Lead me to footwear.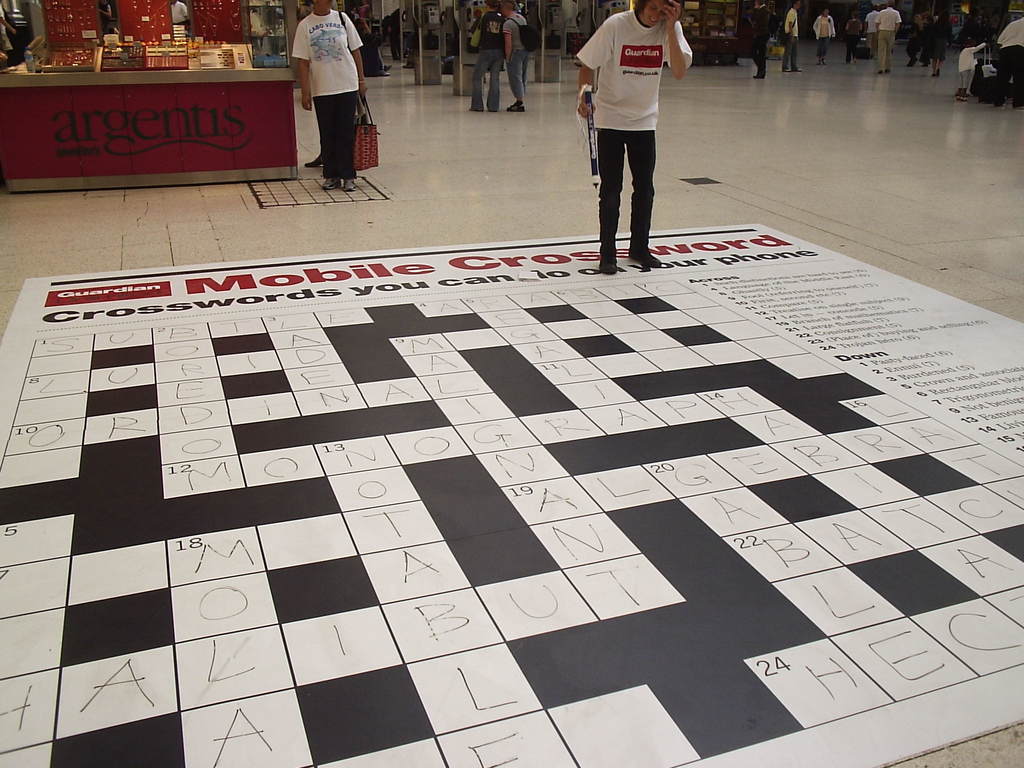
Lead to rect(596, 257, 616, 276).
